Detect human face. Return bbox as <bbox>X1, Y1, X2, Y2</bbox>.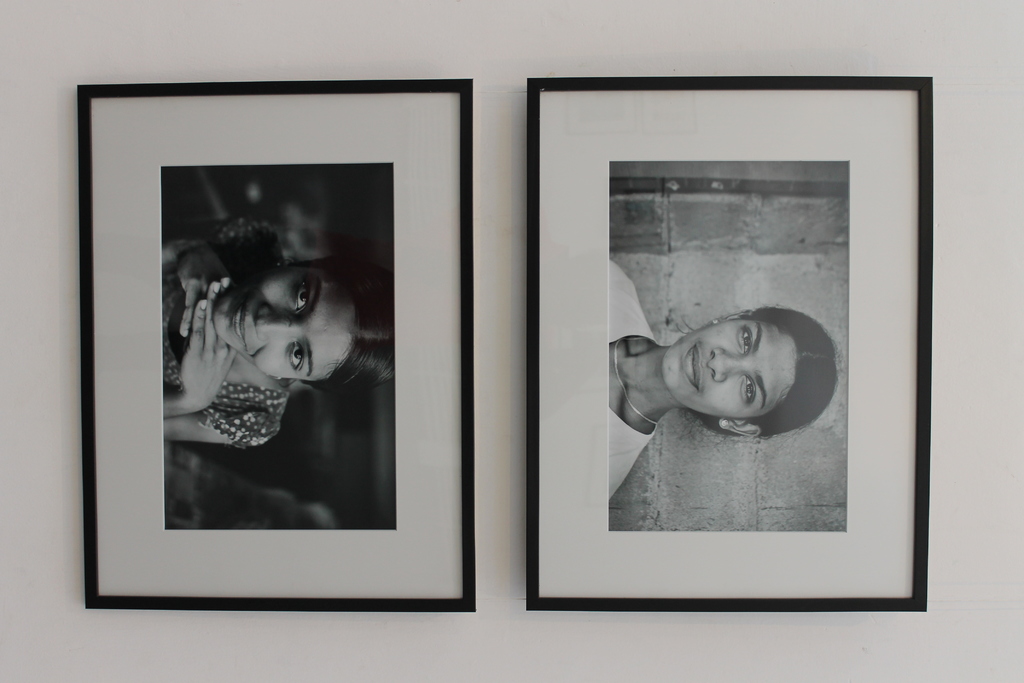
<bbox>661, 320, 794, 420</bbox>.
